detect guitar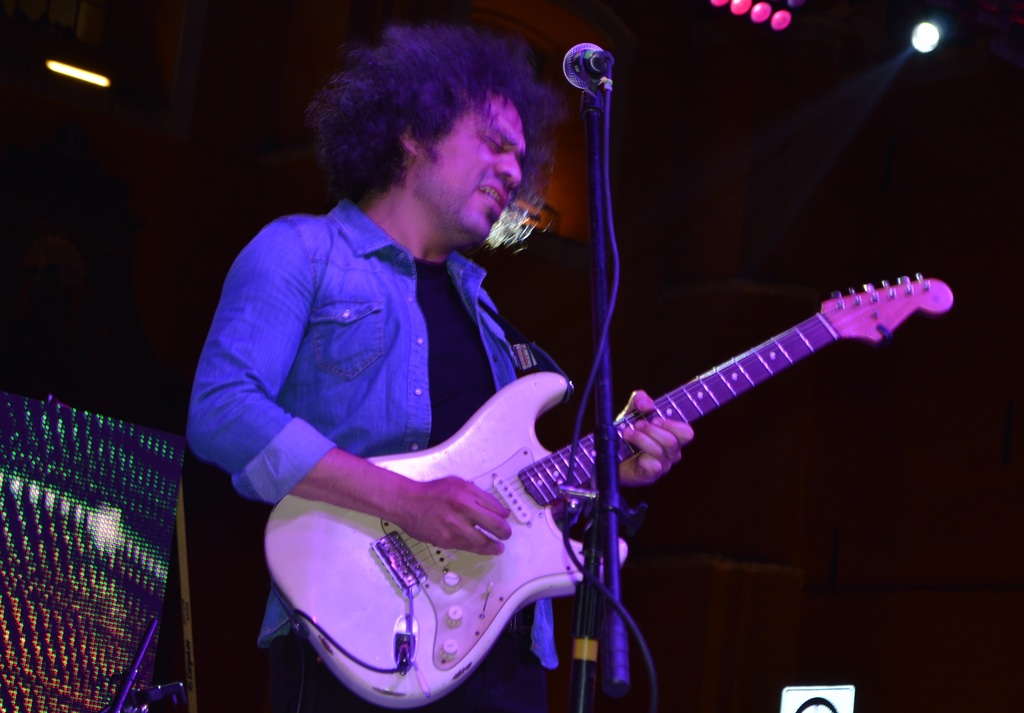
263:270:957:709
